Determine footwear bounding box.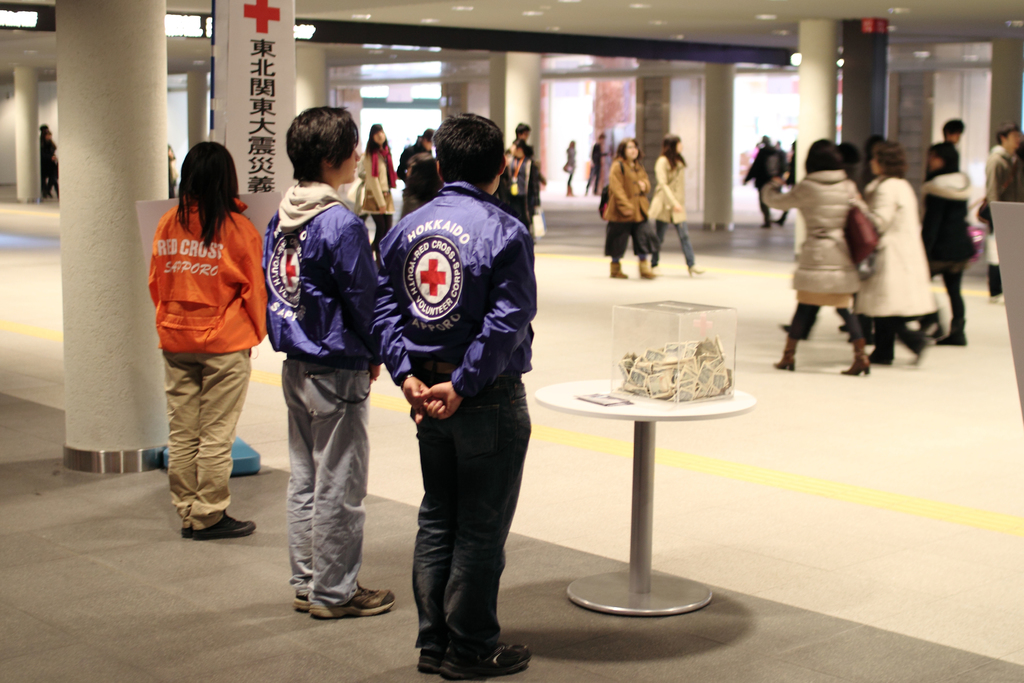
Determined: (left=191, top=512, right=254, bottom=538).
